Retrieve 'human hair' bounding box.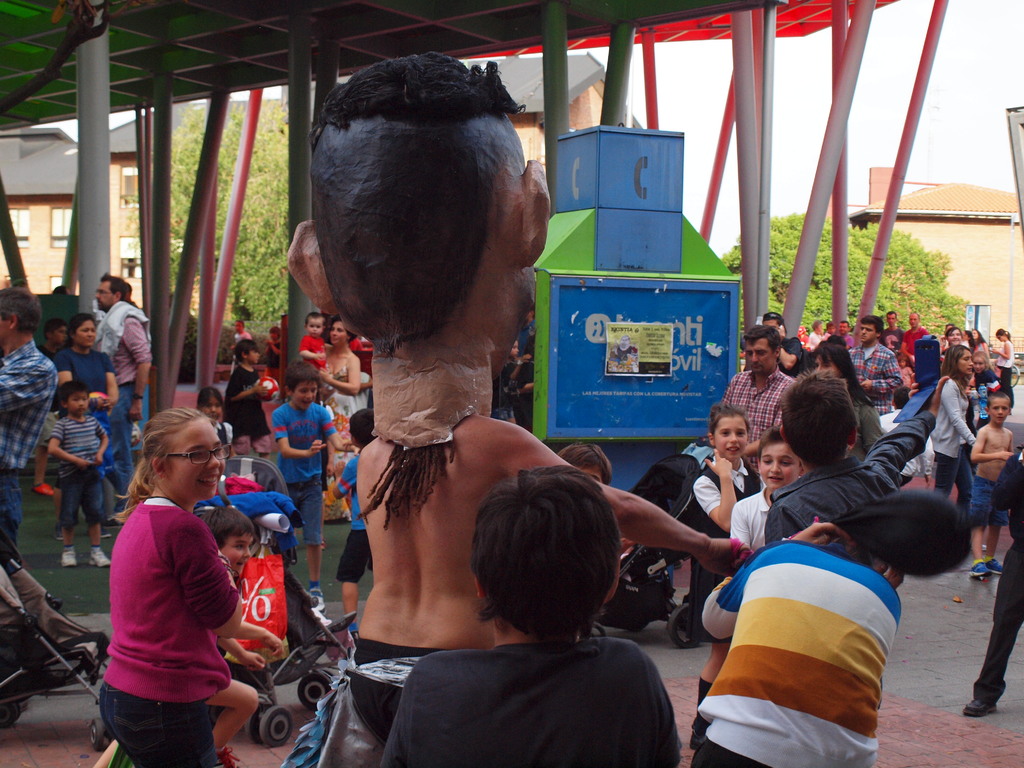
Bounding box: (left=779, top=368, right=857, bottom=467).
